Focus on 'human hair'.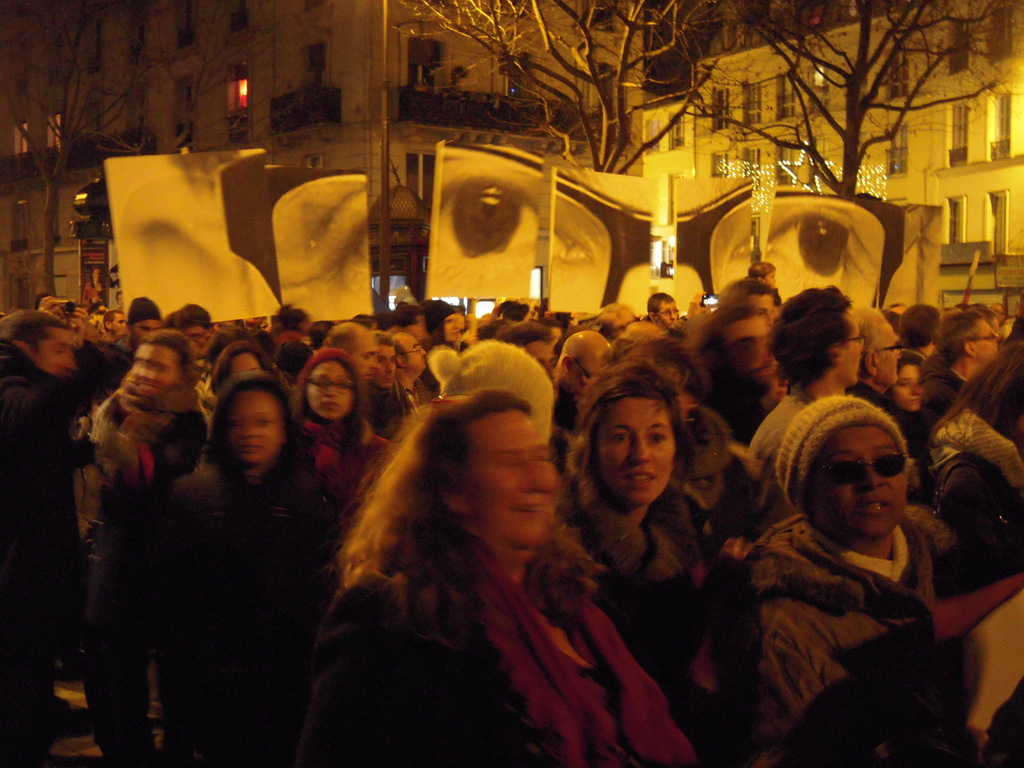
Focused at detection(173, 302, 211, 328).
